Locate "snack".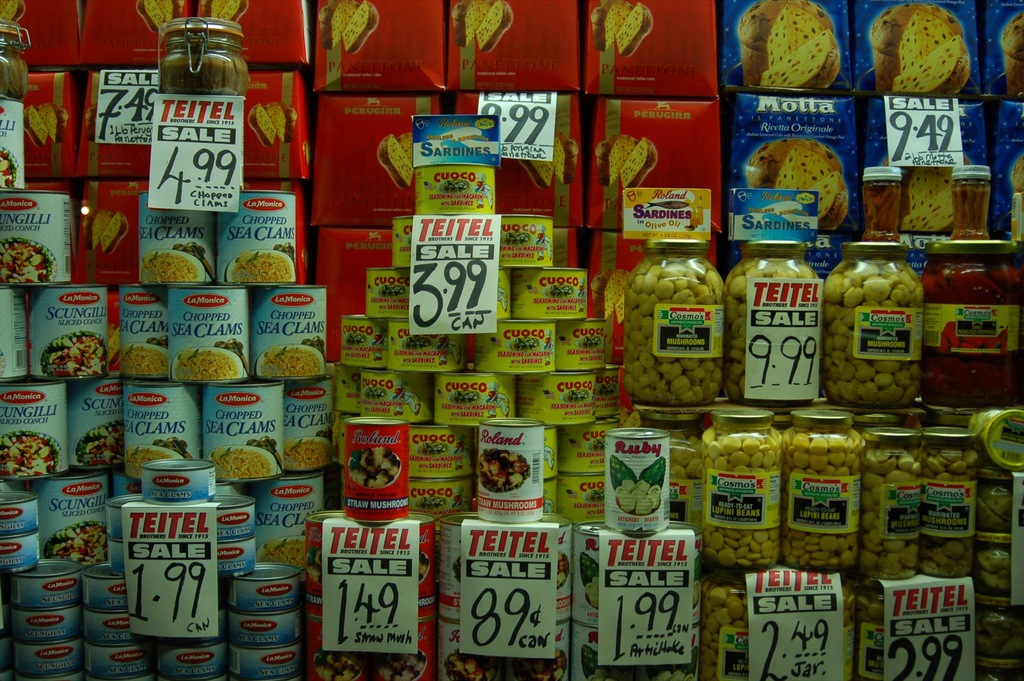
Bounding box: 123 345 168 374.
